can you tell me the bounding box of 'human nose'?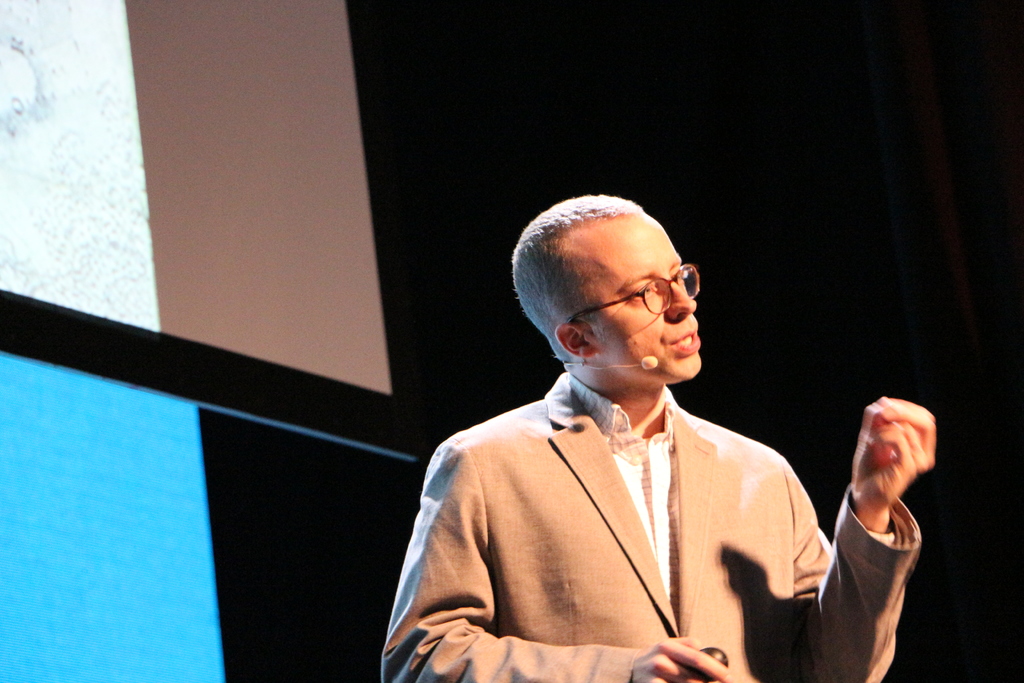
(left=661, top=277, right=697, bottom=324).
